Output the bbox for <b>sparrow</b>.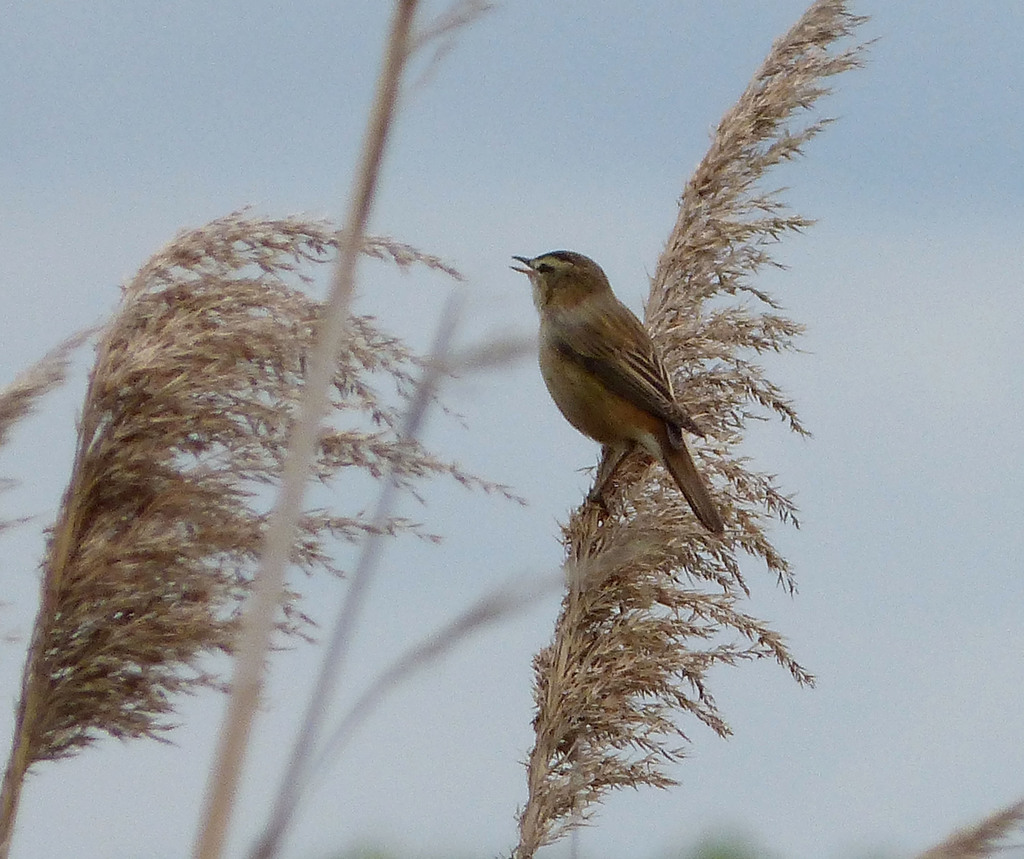
508,251,724,540.
